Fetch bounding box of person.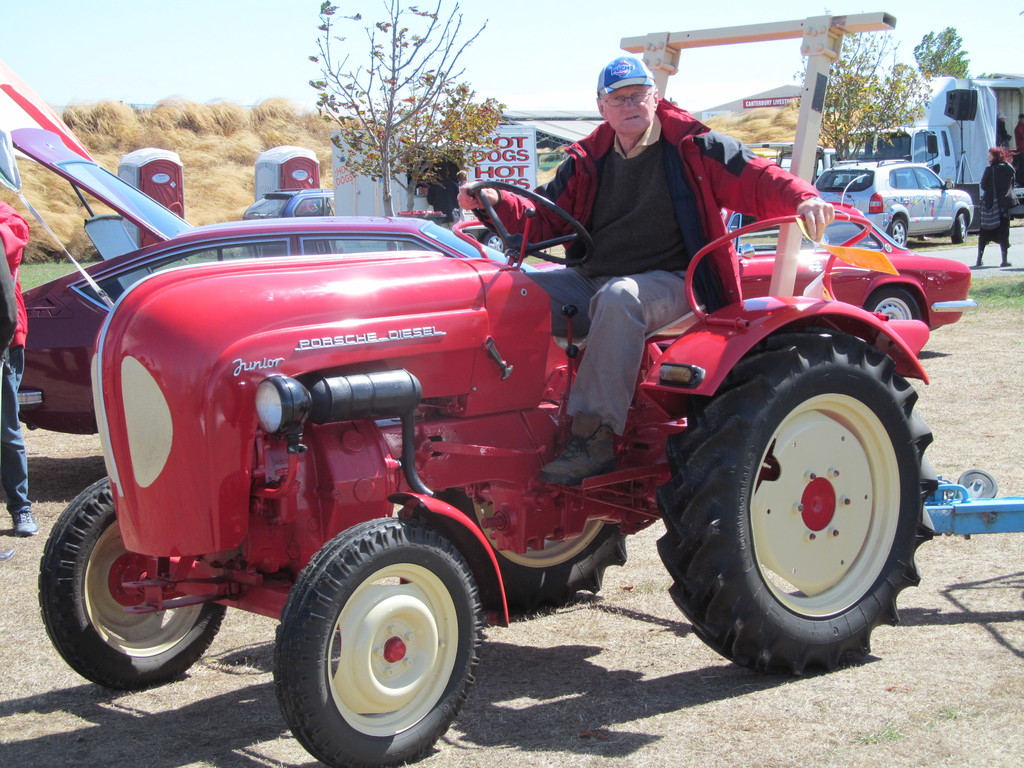
Bbox: 957:146:1012:269.
